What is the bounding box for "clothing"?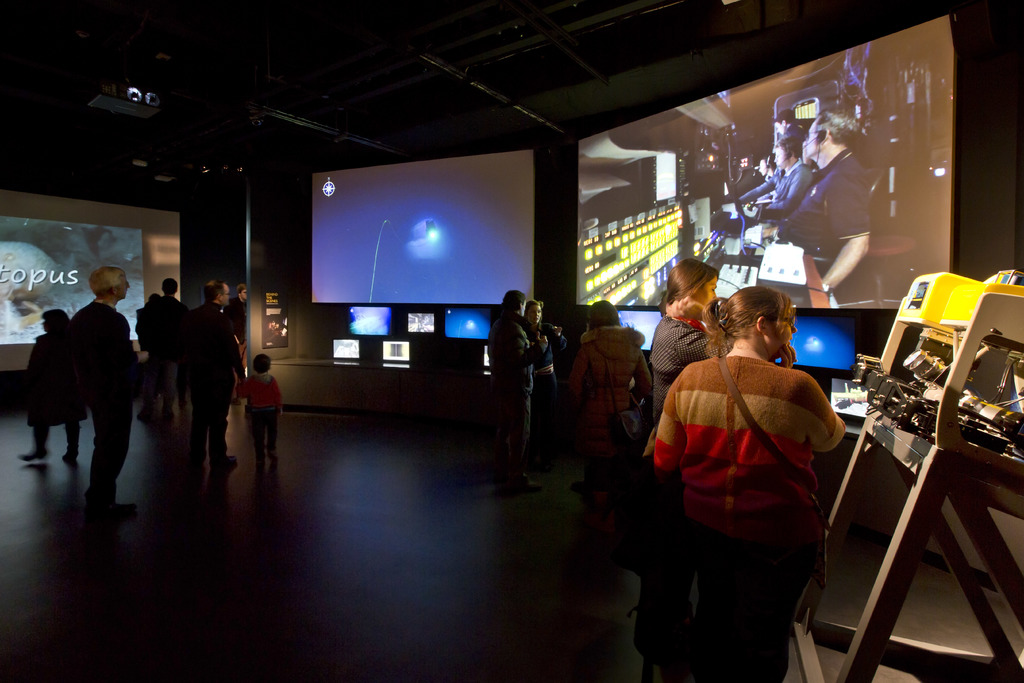
x1=566, y1=323, x2=645, y2=457.
